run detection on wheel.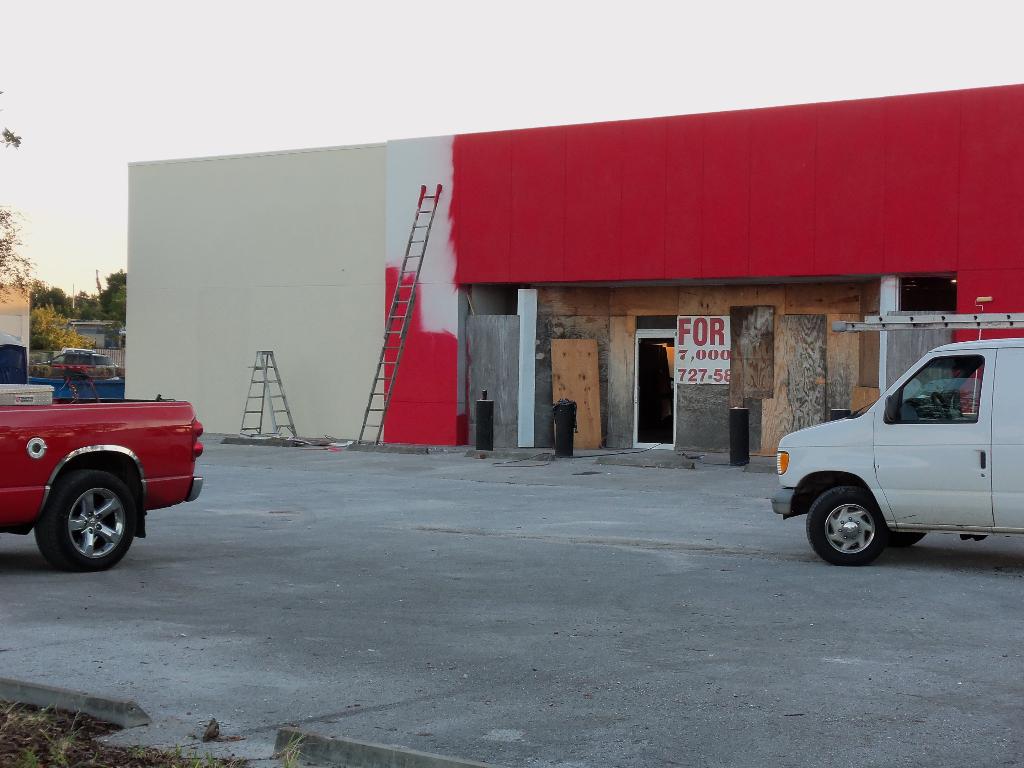
Result: bbox=(36, 468, 138, 569).
